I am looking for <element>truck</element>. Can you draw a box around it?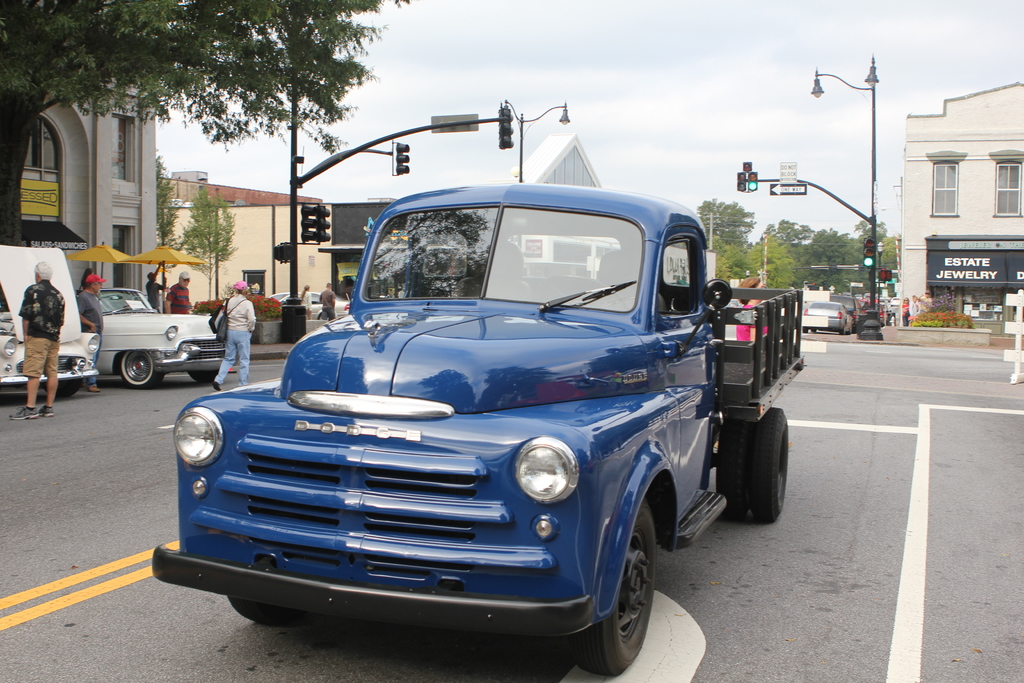
Sure, the bounding box is [left=156, top=97, right=794, bottom=679].
